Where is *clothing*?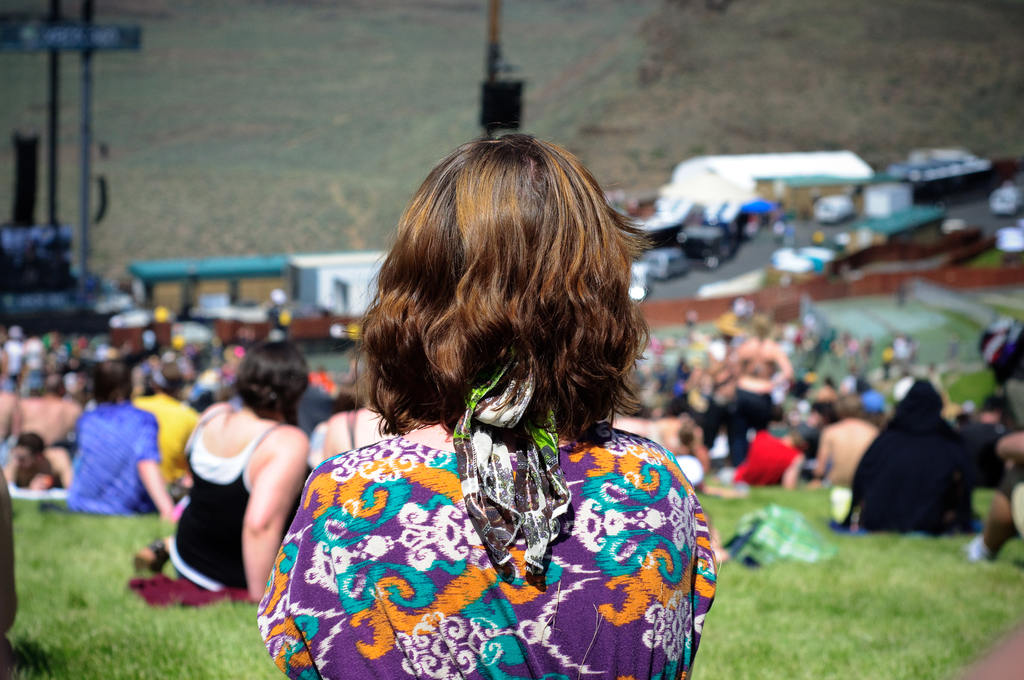
24/335/37/390.
